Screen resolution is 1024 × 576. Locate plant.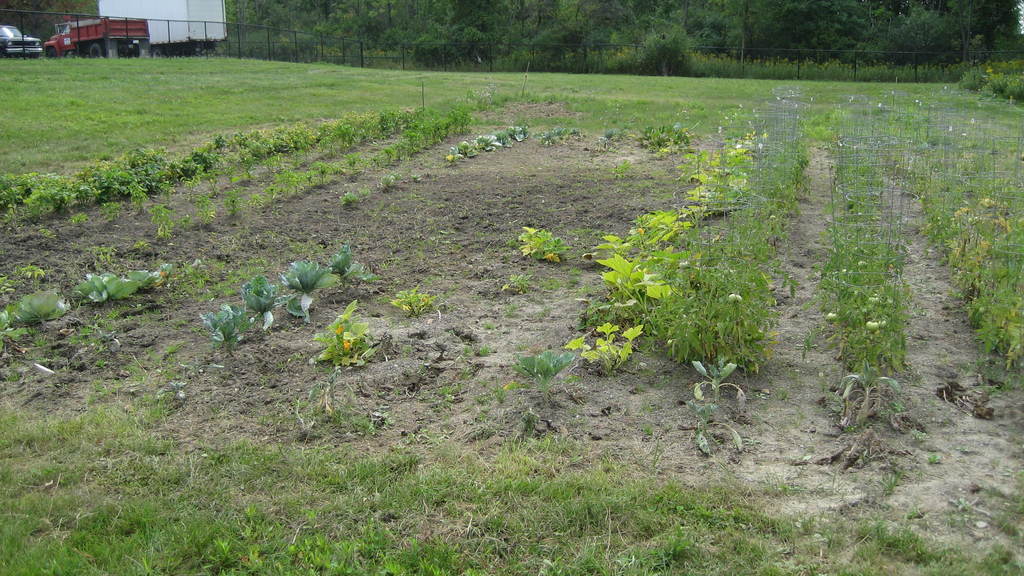
{"x1": 991, "y1": 58, "x2": 1021, "y2": 81}.
